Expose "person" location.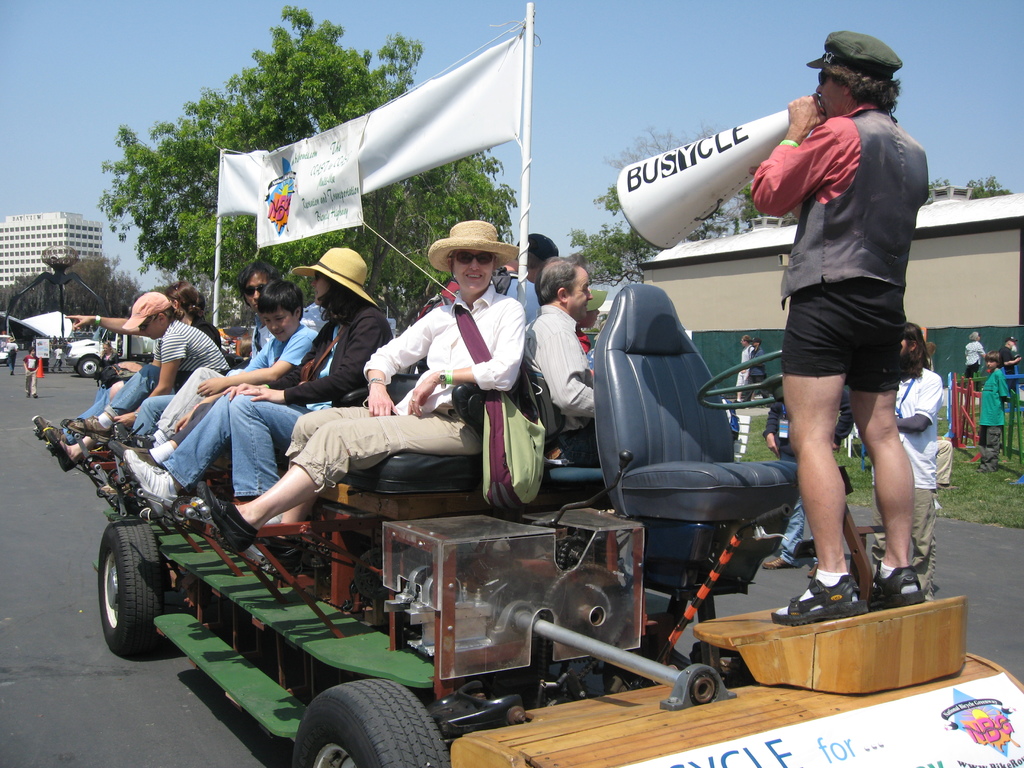
Exposed at {"left": 108, "top": 281, "right": 320, "bottom": 468}.
